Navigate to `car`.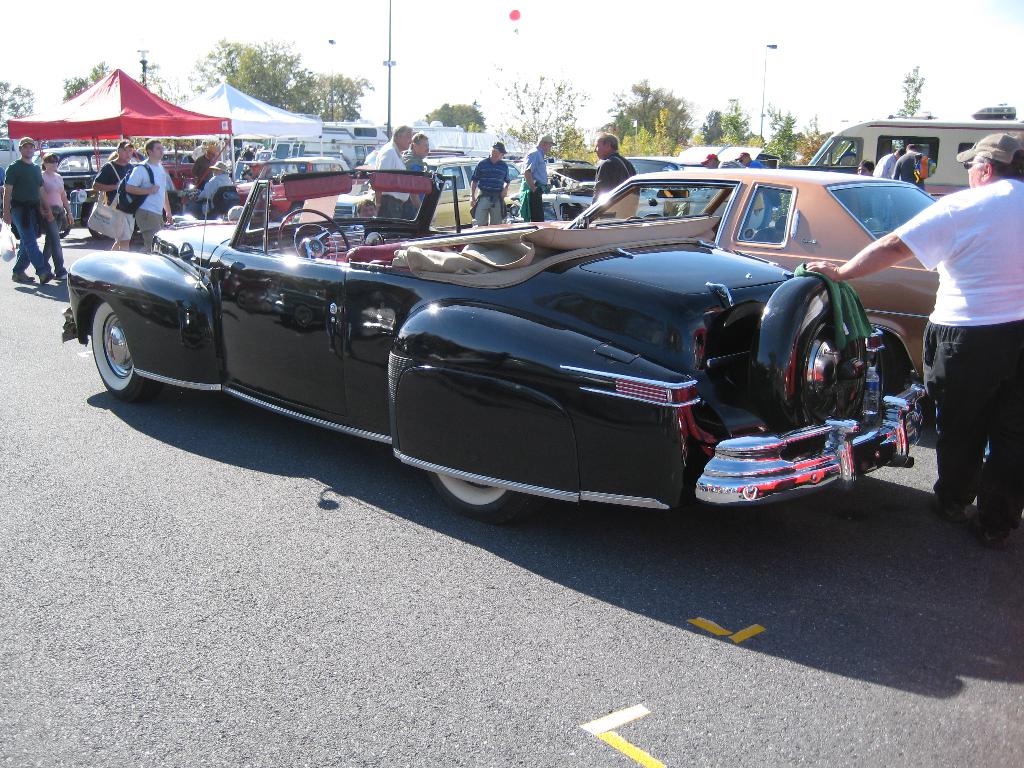
Navigation target: (456, 172, 938, 401).
